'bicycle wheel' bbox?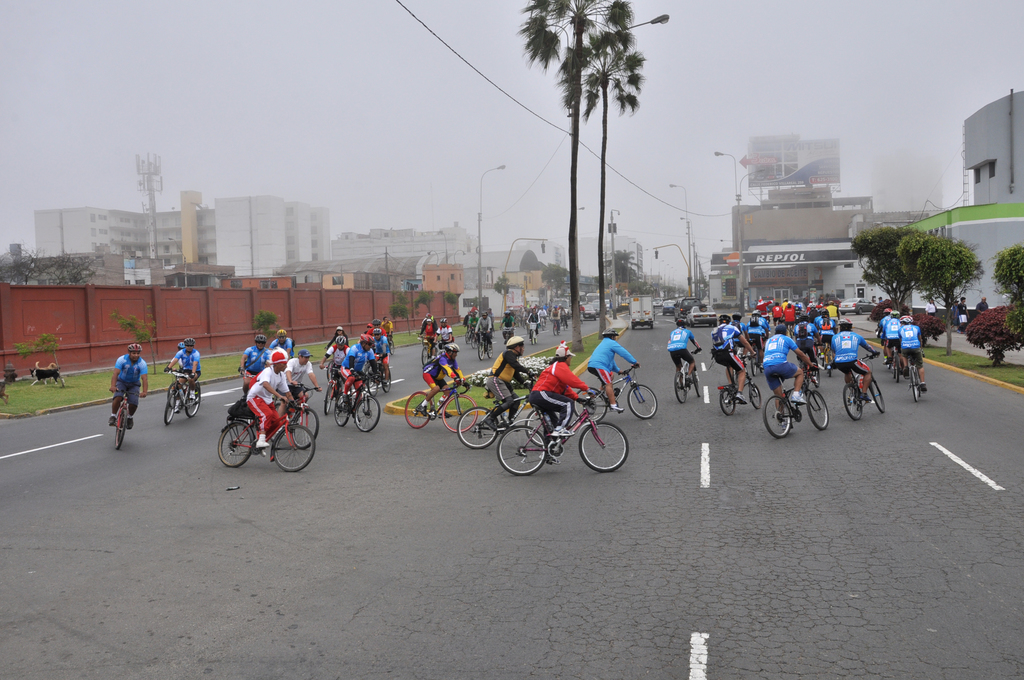
563:320:565:330
